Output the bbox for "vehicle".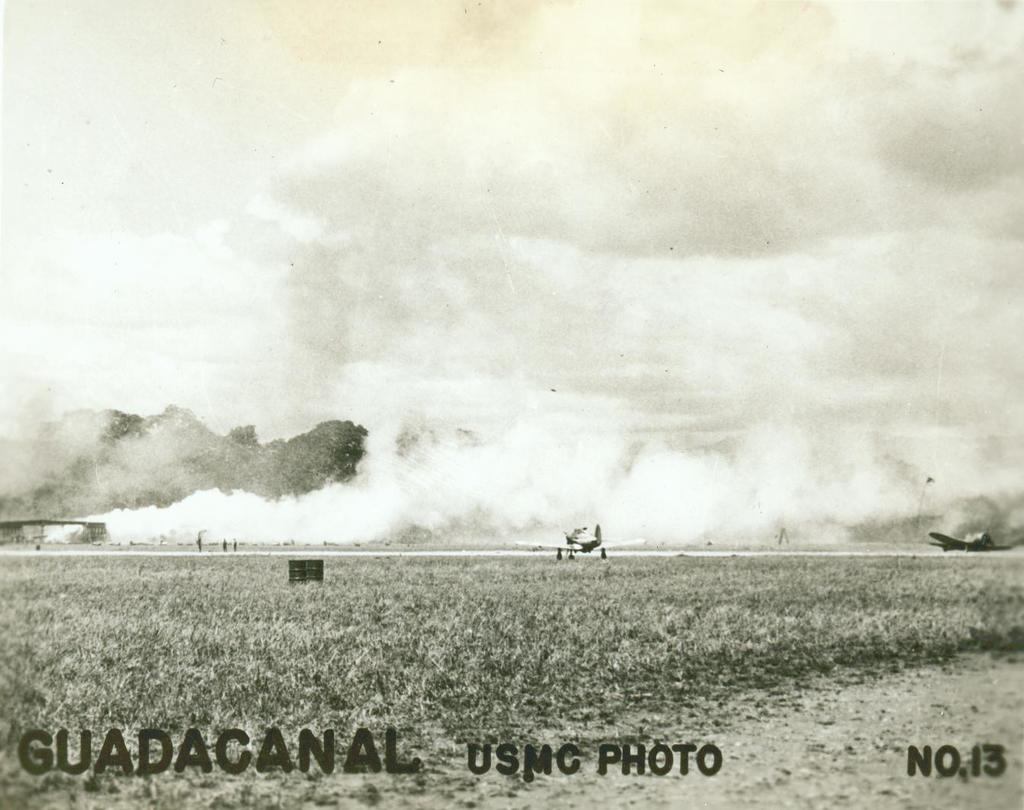
(left=924, top=531, right=1023, bottom=552).
